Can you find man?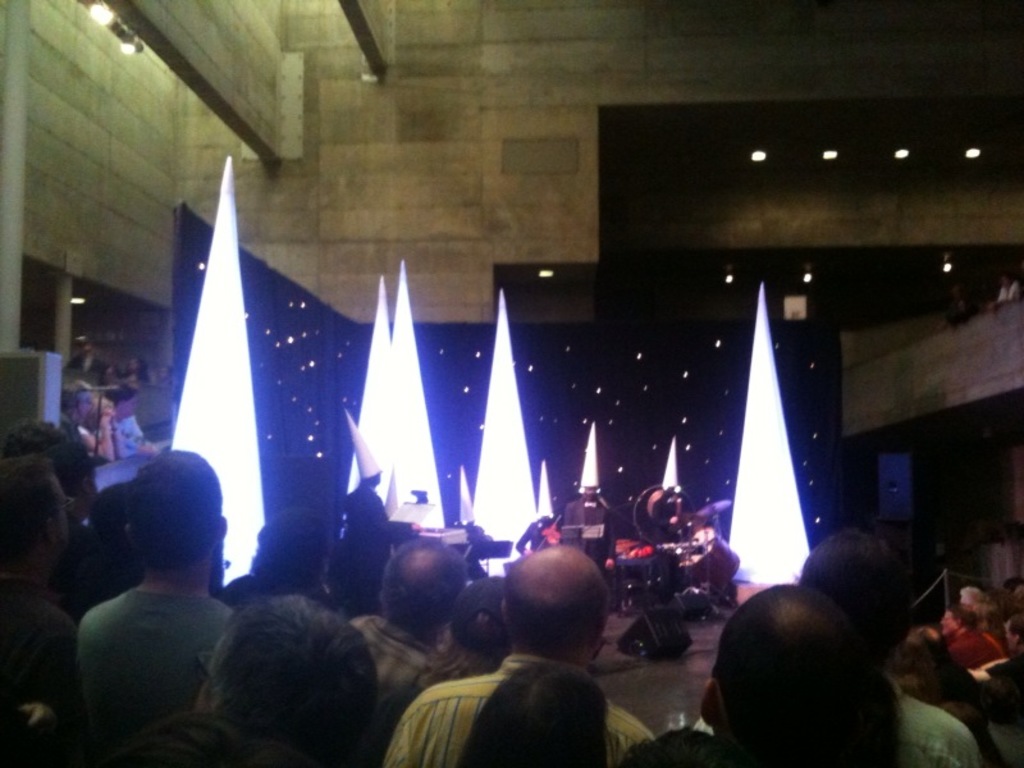
Yes, bounding box: locate(562, 480, 608, 531).
